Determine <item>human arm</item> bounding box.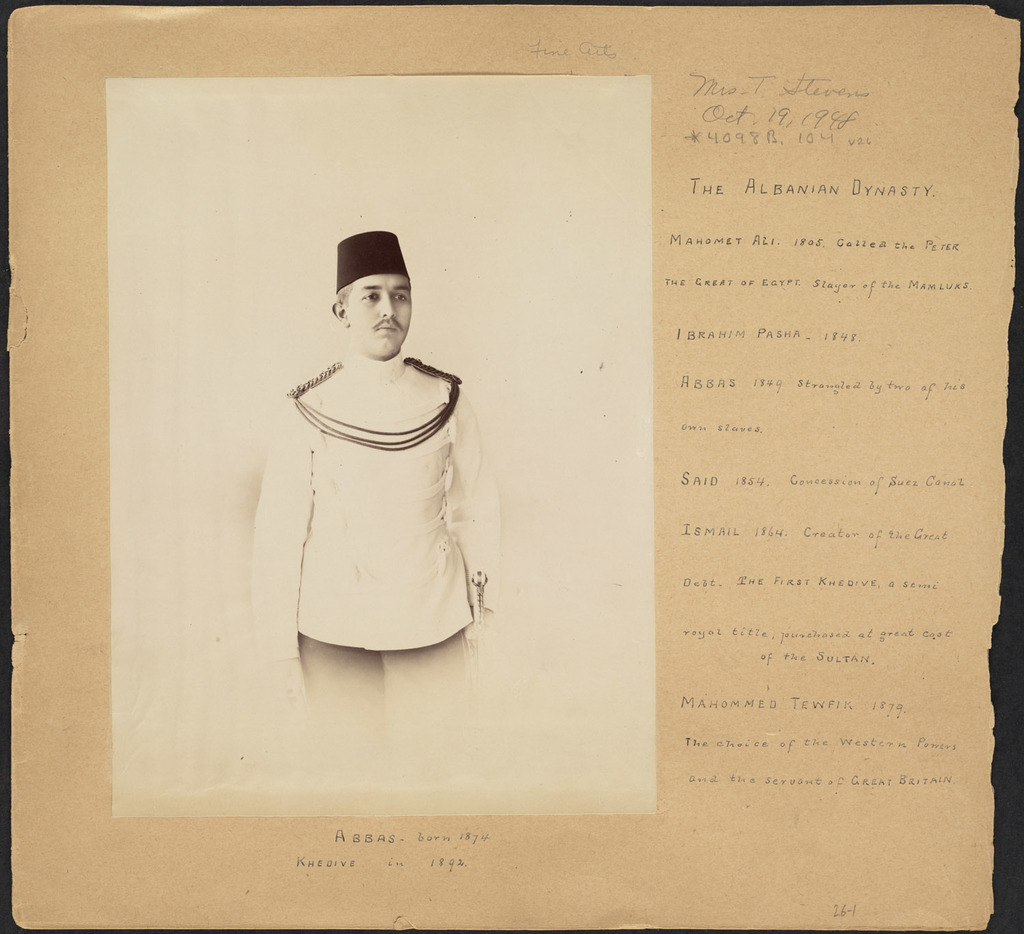
Determined: 424, 387, 509, 655.
